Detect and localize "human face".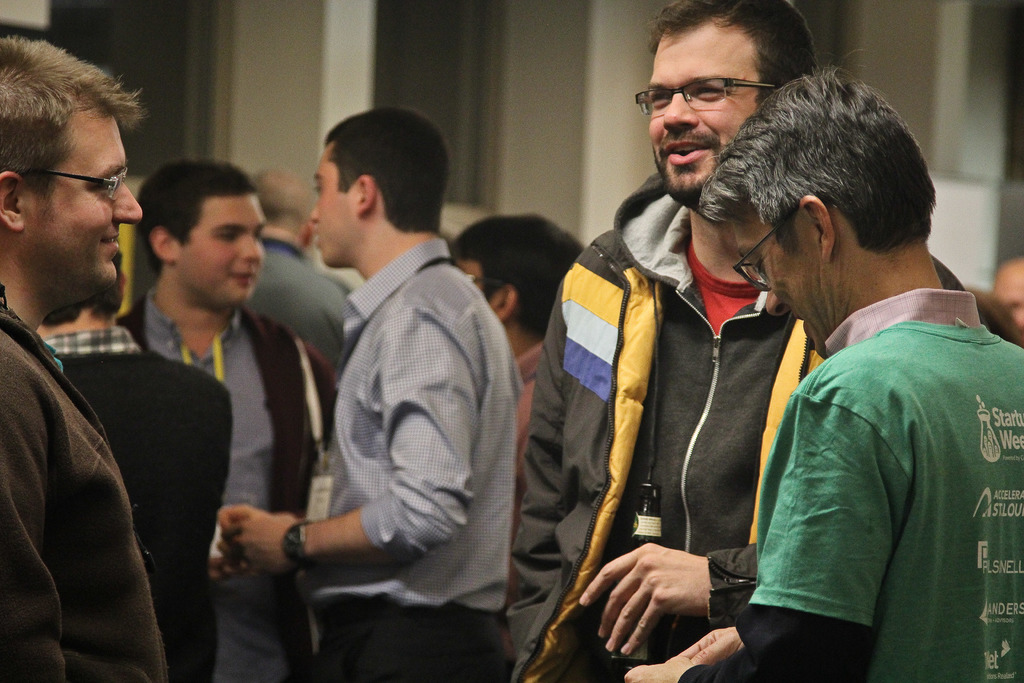
Localized at locate(454, 258, 498, 314).
